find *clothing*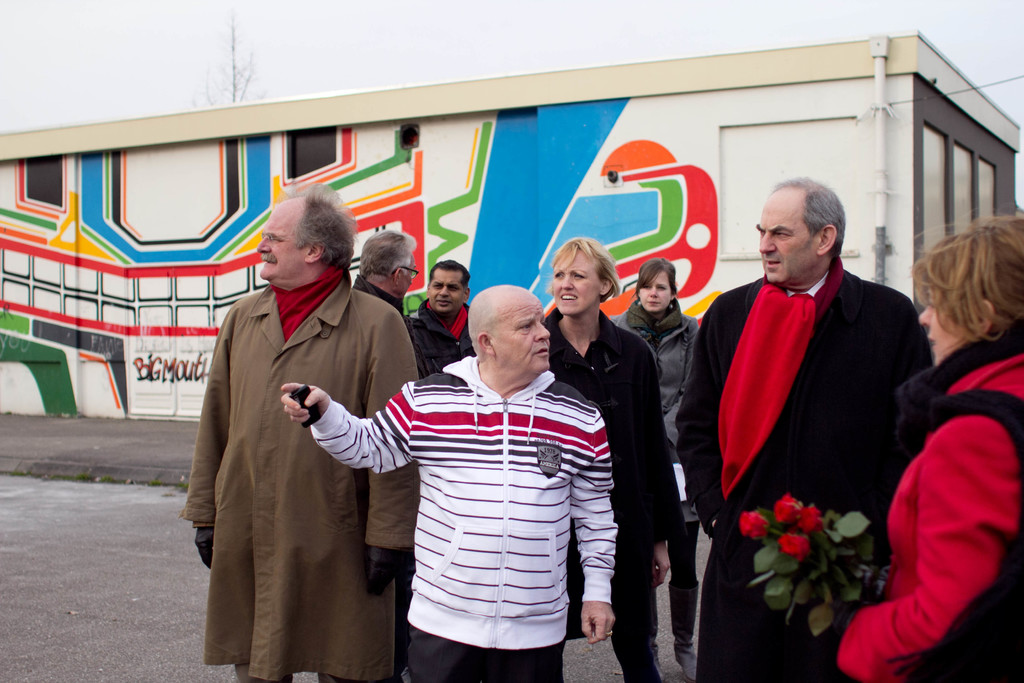
(x1=308, y1=354, x2=618, y2=682)
